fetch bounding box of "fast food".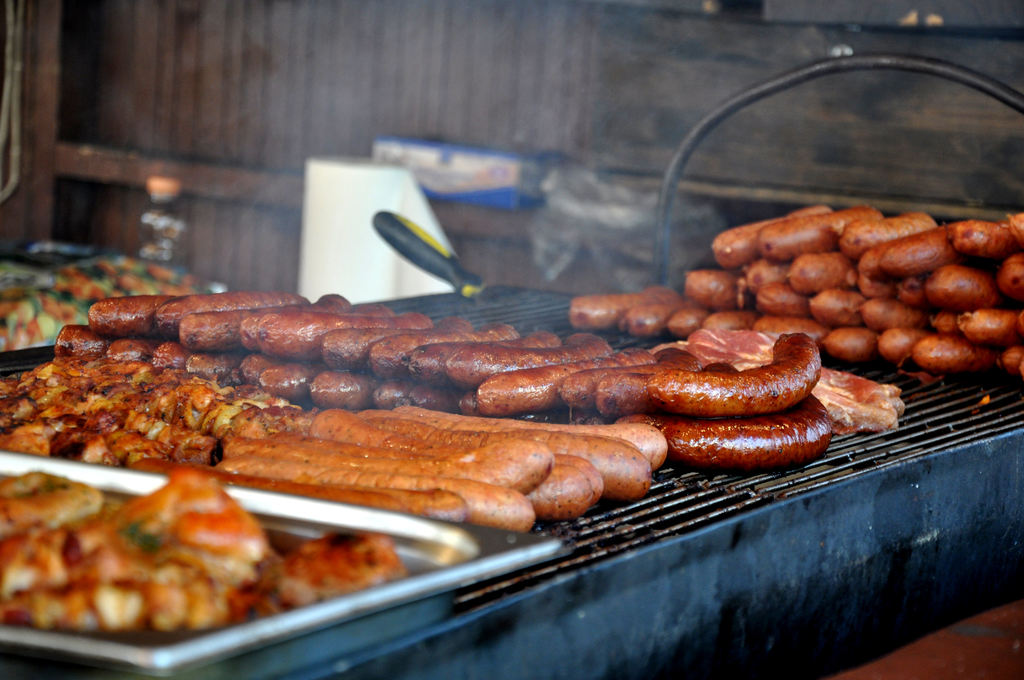
Bbox: locate(925, 270, 989, 309).
